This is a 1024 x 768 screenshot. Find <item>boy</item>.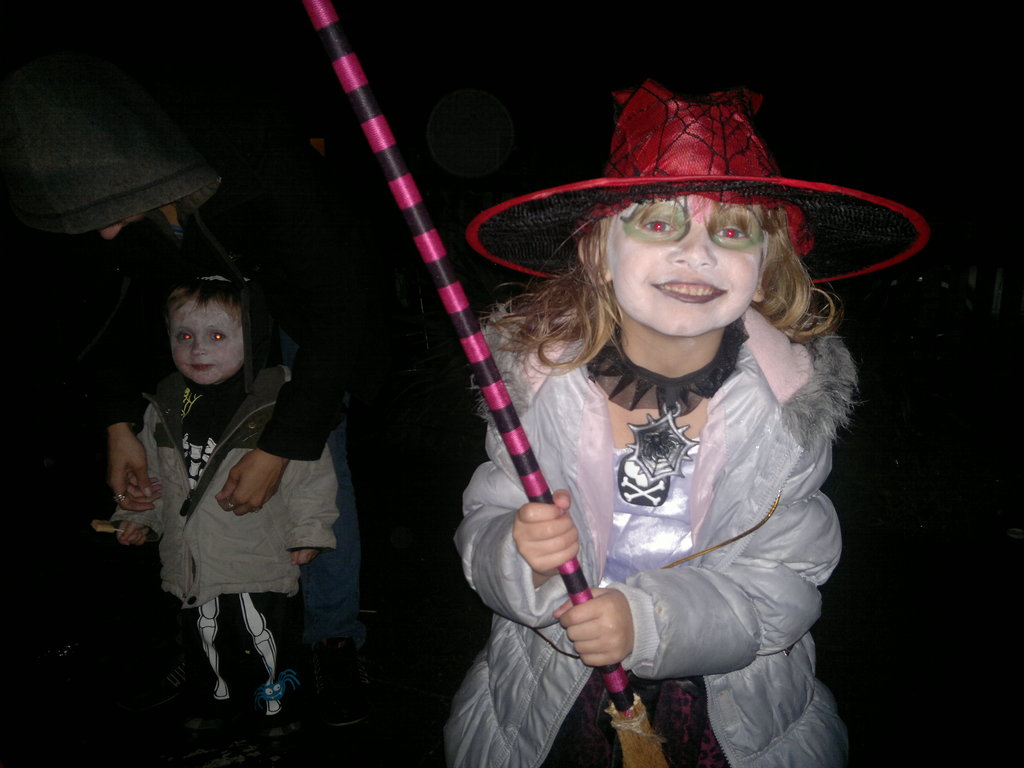
Bounding box: rect(115, 223, 326, 726).
